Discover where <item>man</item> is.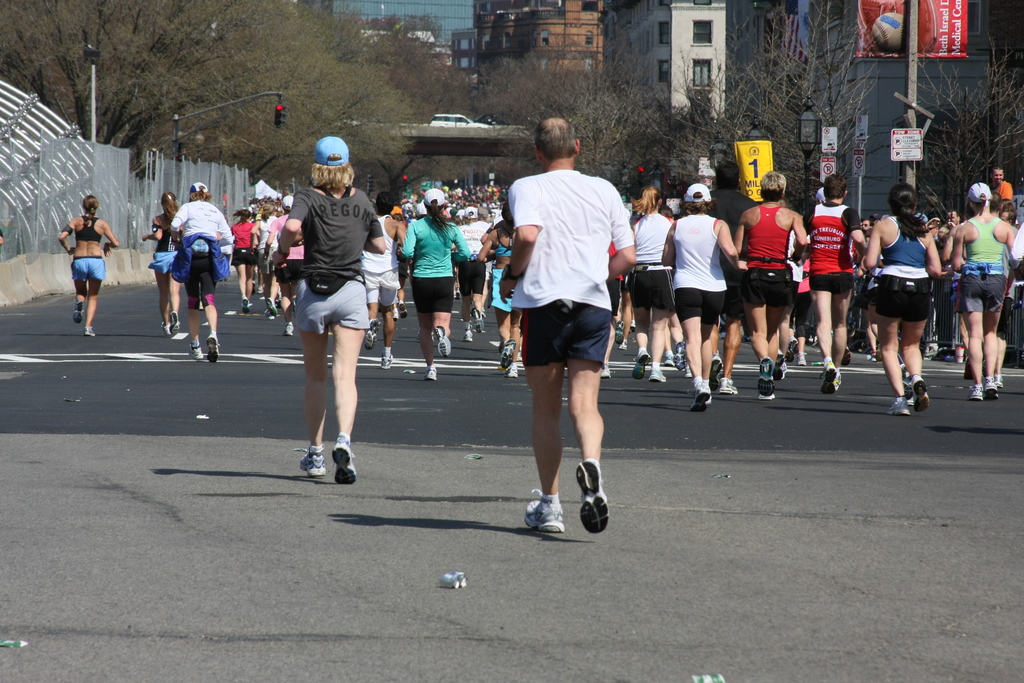
Discovered at {"left": 920, "top": 218, "right": 939, "bottom": 240}.
